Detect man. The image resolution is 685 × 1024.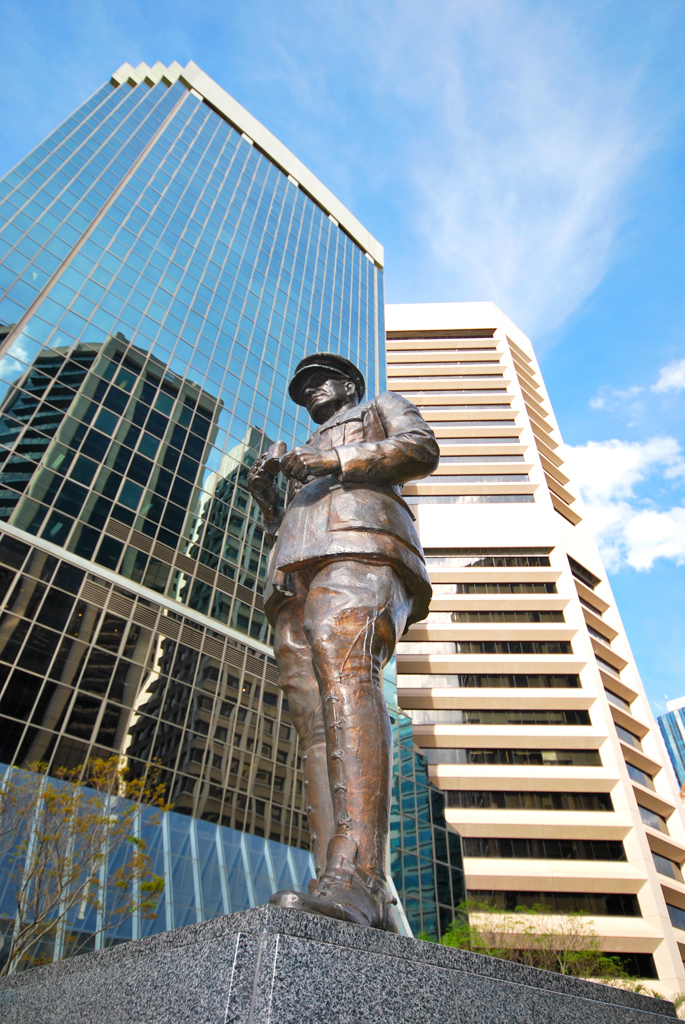
bbox=(238, 353, 442, 935).
